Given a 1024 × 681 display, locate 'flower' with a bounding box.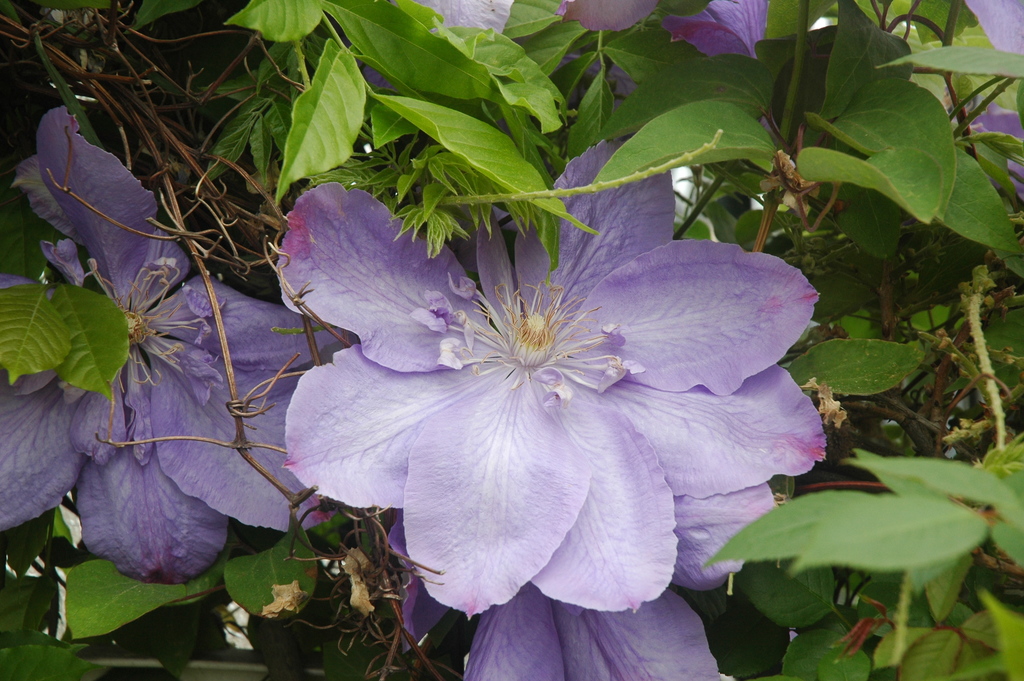
Located: {"x1": 0, "y1": 103, "x2": 358, "y2": 587}.
